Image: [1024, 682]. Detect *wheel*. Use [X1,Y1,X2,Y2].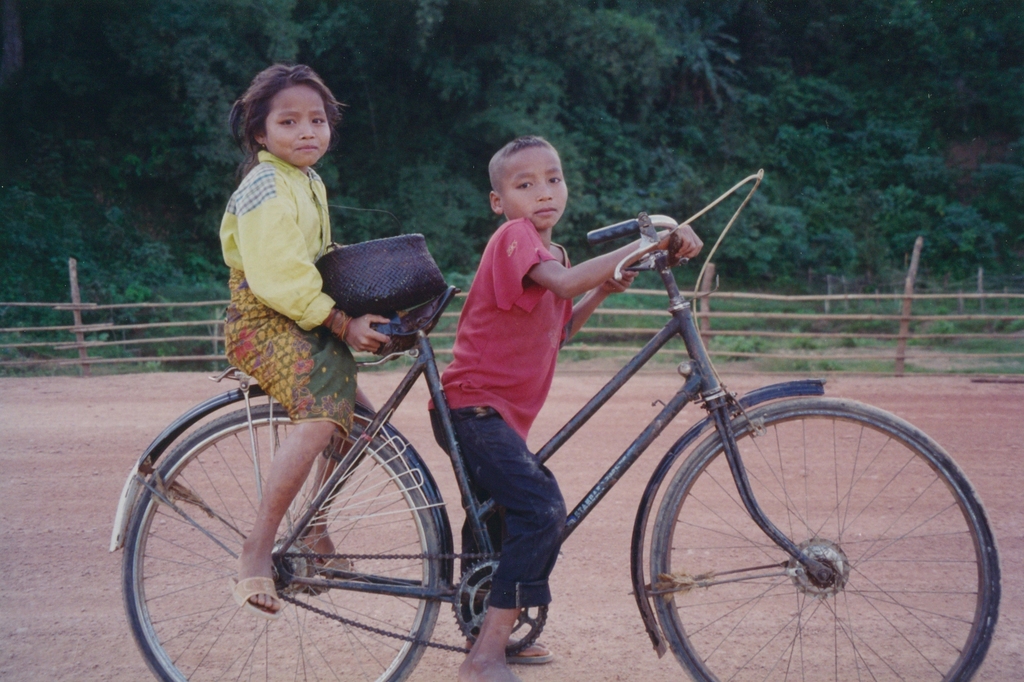
[115,393,440,681].
